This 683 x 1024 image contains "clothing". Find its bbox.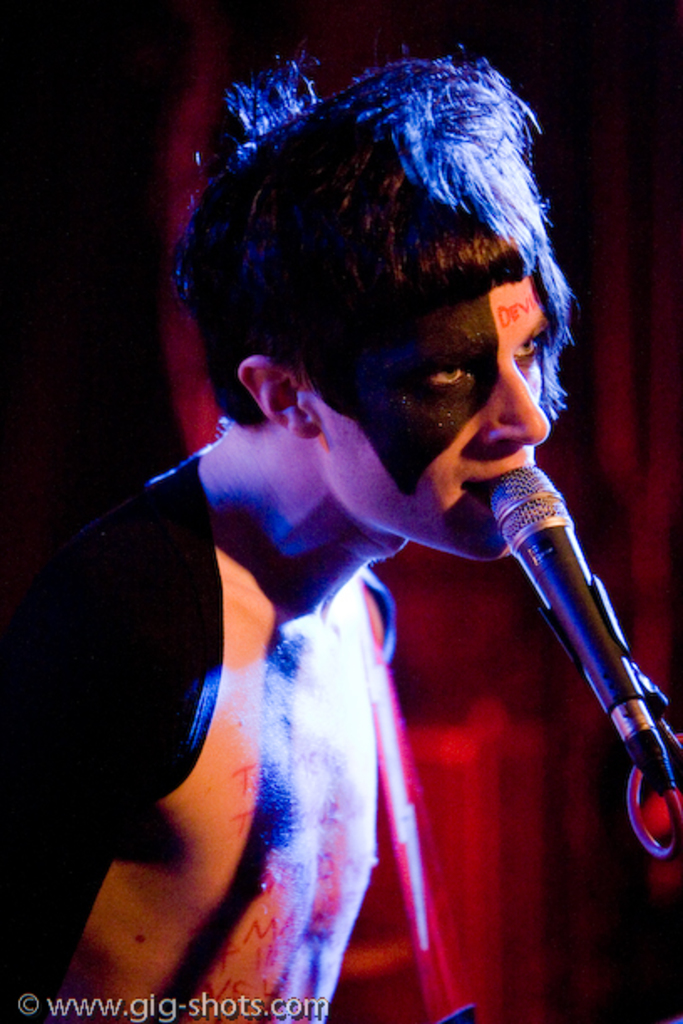
{"left": 0, "top": 450, "right": 224, "bottom": 1022}.
